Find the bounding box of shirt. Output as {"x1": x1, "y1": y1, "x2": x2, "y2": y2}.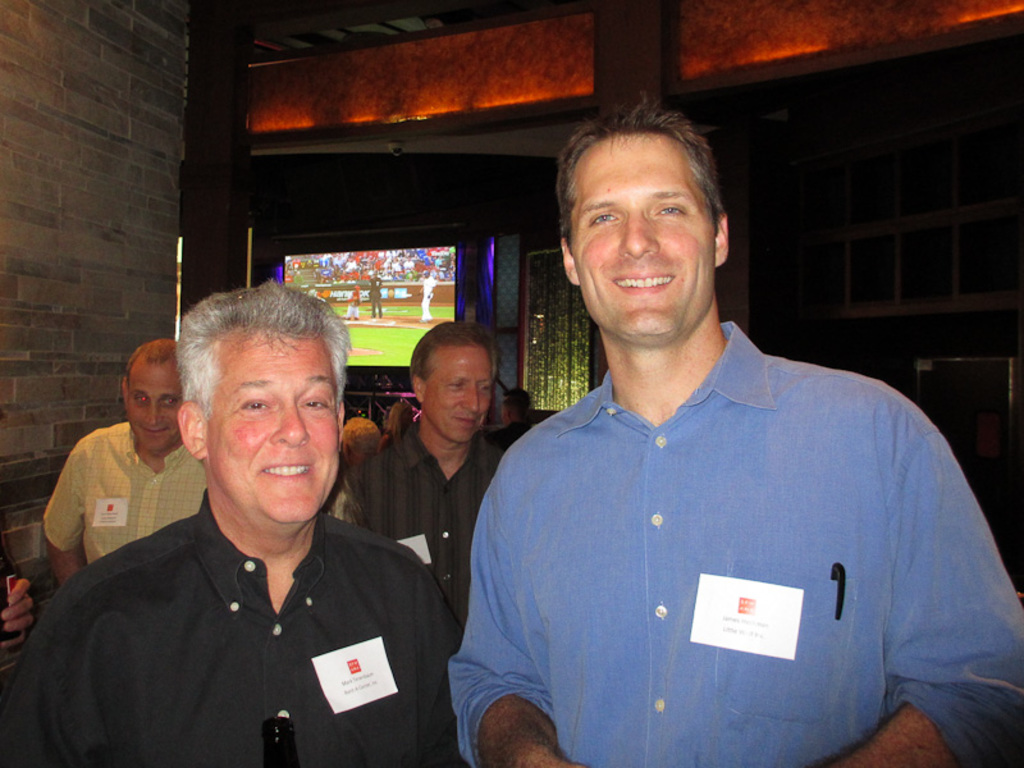
{"x1": 9, "y1": 486, "x2": 463, "y2": 767}.
